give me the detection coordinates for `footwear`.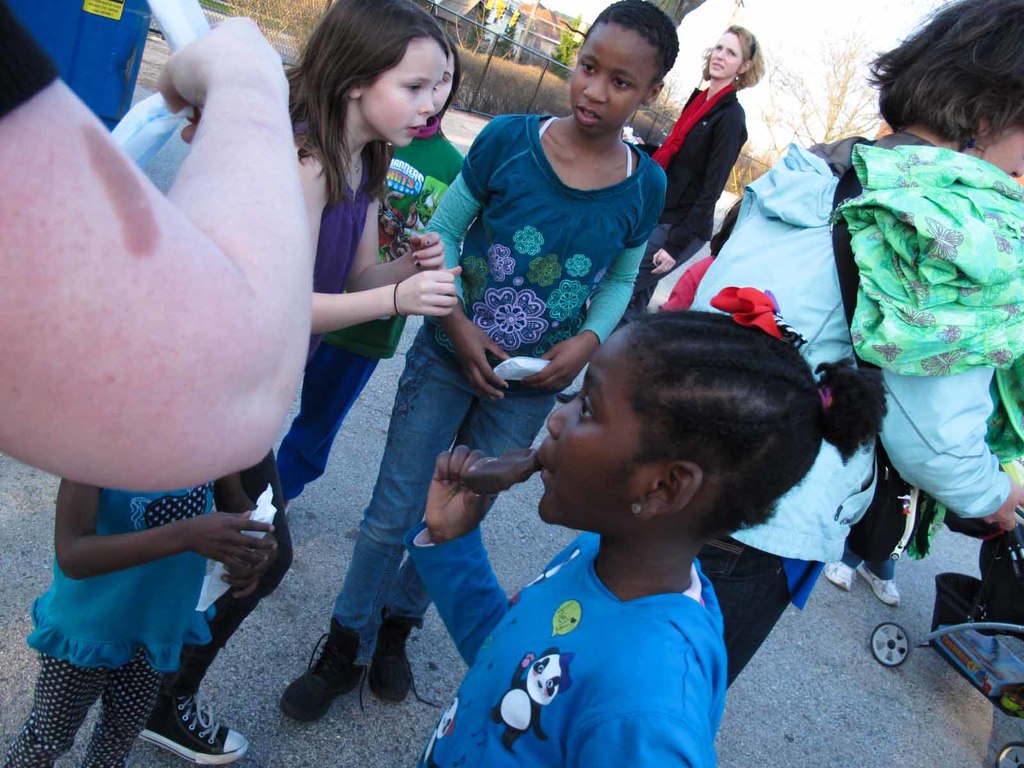
BBox(822, 557, 856, 594).
